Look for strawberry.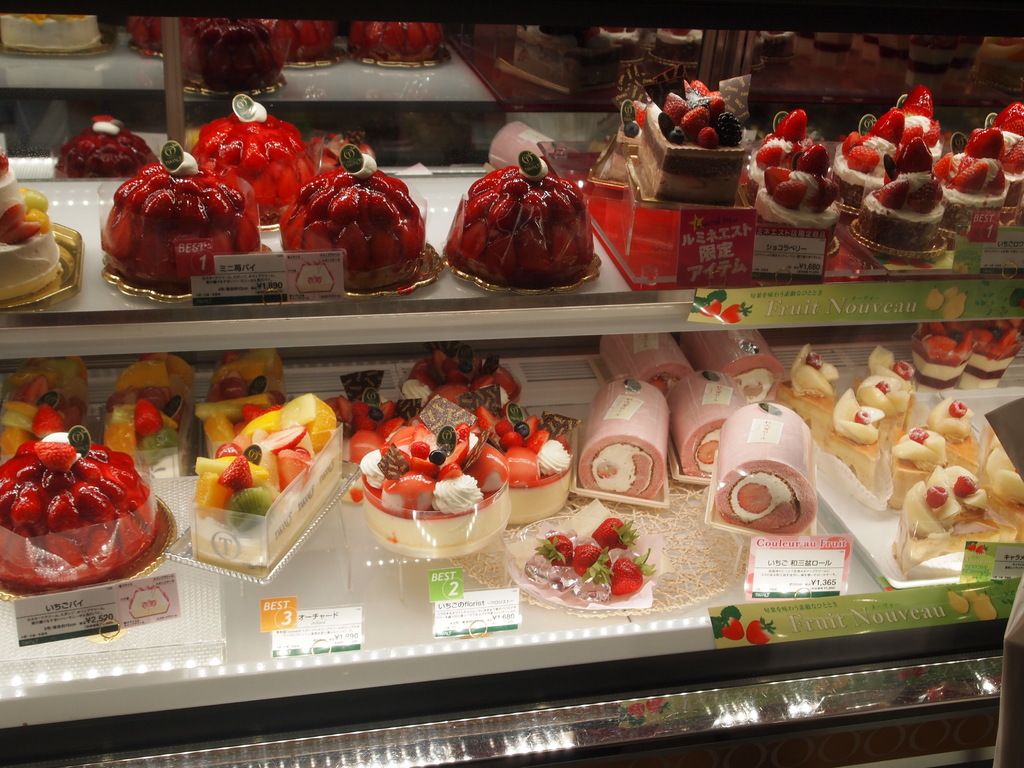
Found: [844,144,878,172].
